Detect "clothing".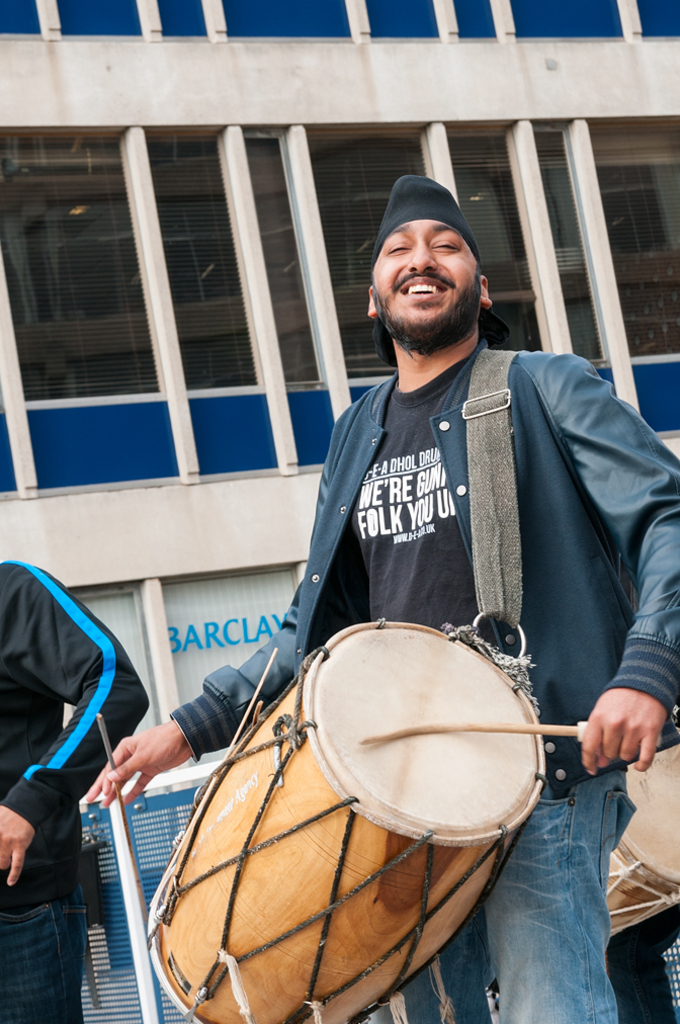
Detected at (x1=0, y1=885, x2=101, y2=1023).
